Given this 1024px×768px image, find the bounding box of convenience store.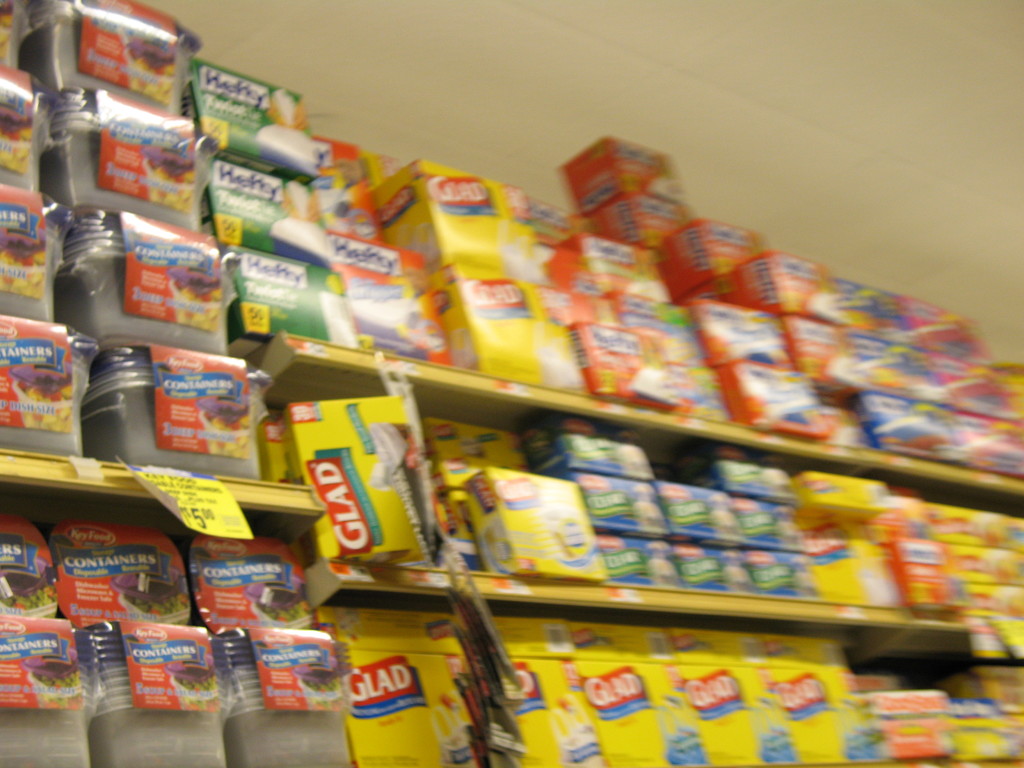
(x1=0, y1=28, x2=1013, y2=721).
